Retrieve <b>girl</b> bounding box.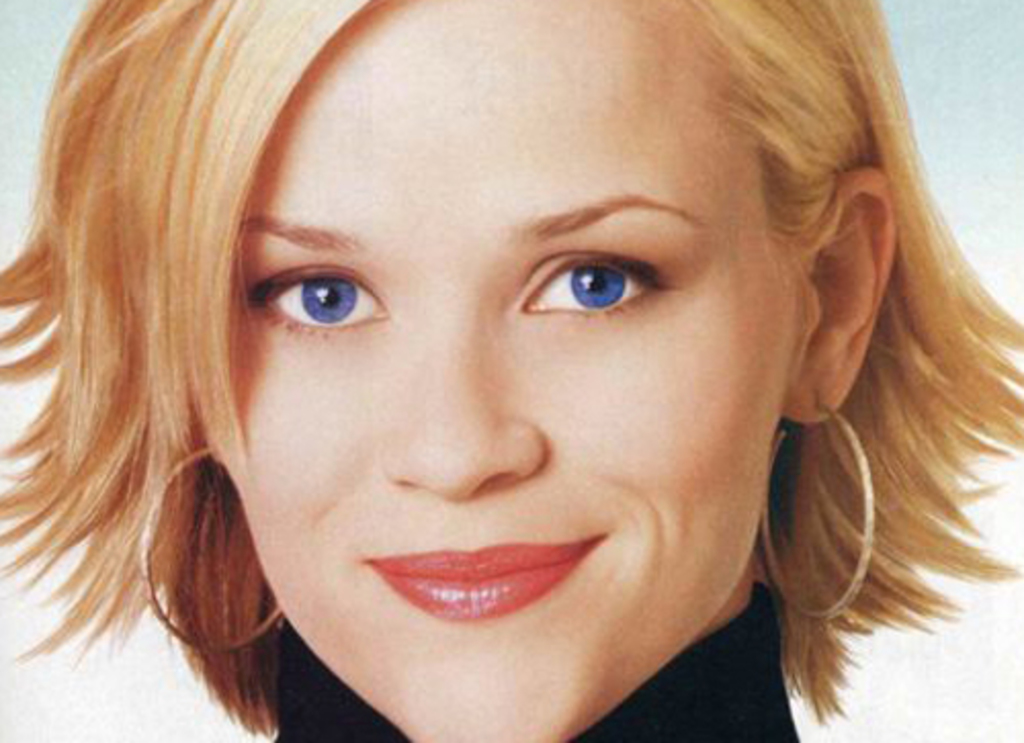
Bounding box: (0, 0, 1022, 741).
